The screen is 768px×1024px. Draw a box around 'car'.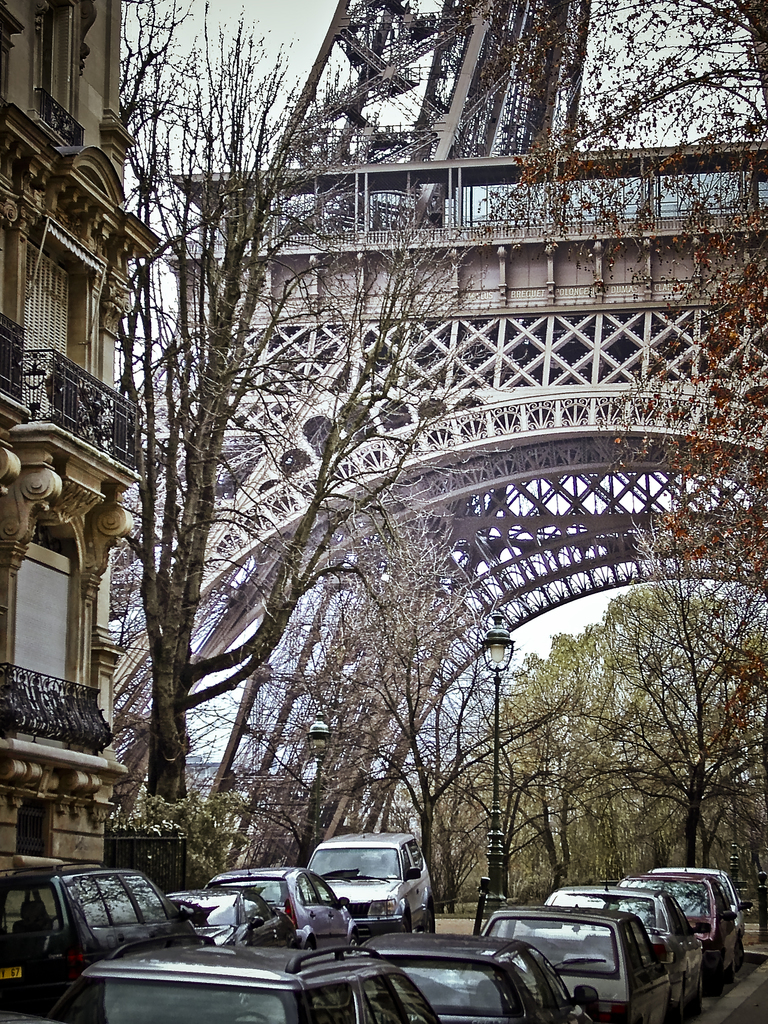
(x1=164, y1=889, x2=309, y2=952).
